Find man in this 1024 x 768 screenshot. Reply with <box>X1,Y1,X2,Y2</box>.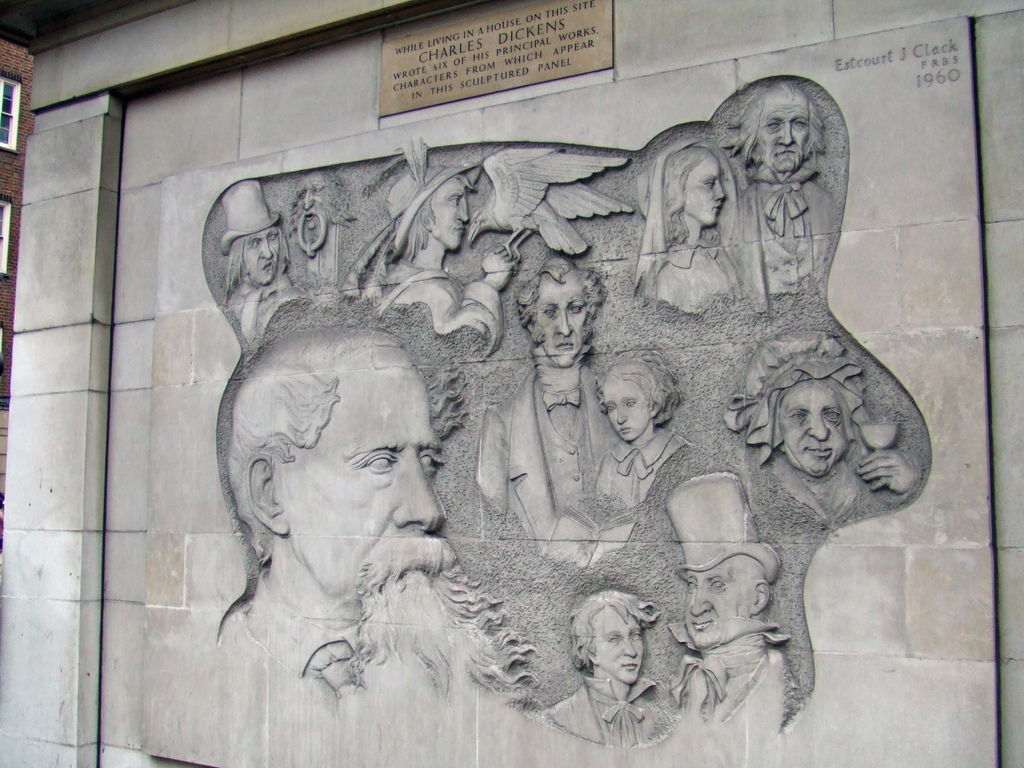
<box>472,255,623,555</box>.
